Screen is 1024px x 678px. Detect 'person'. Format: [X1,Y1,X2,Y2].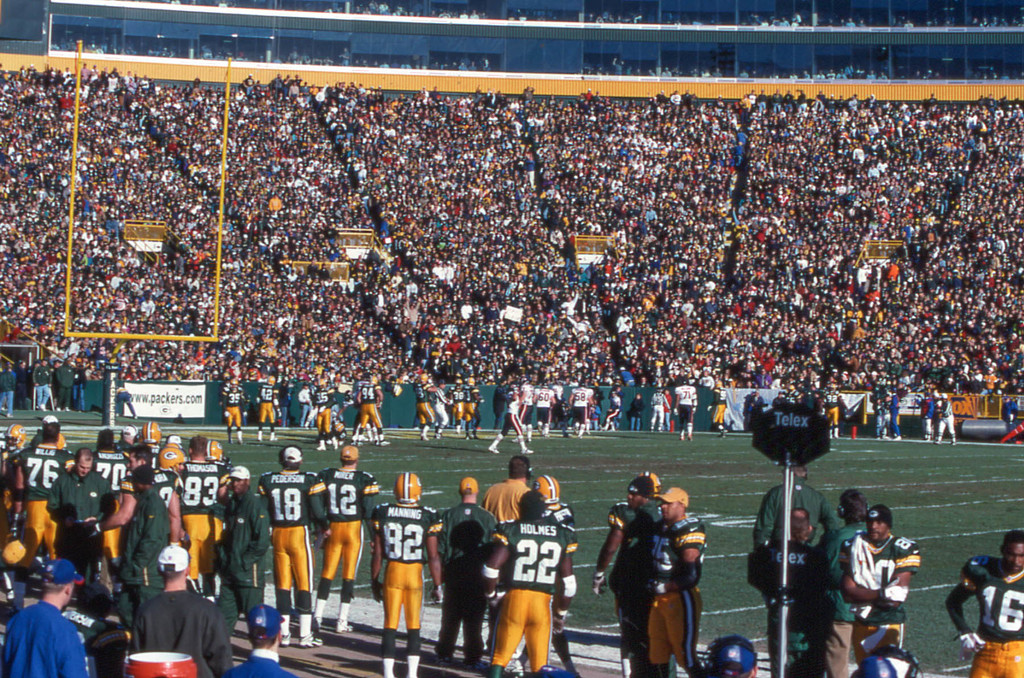
[0,542,42,633].
